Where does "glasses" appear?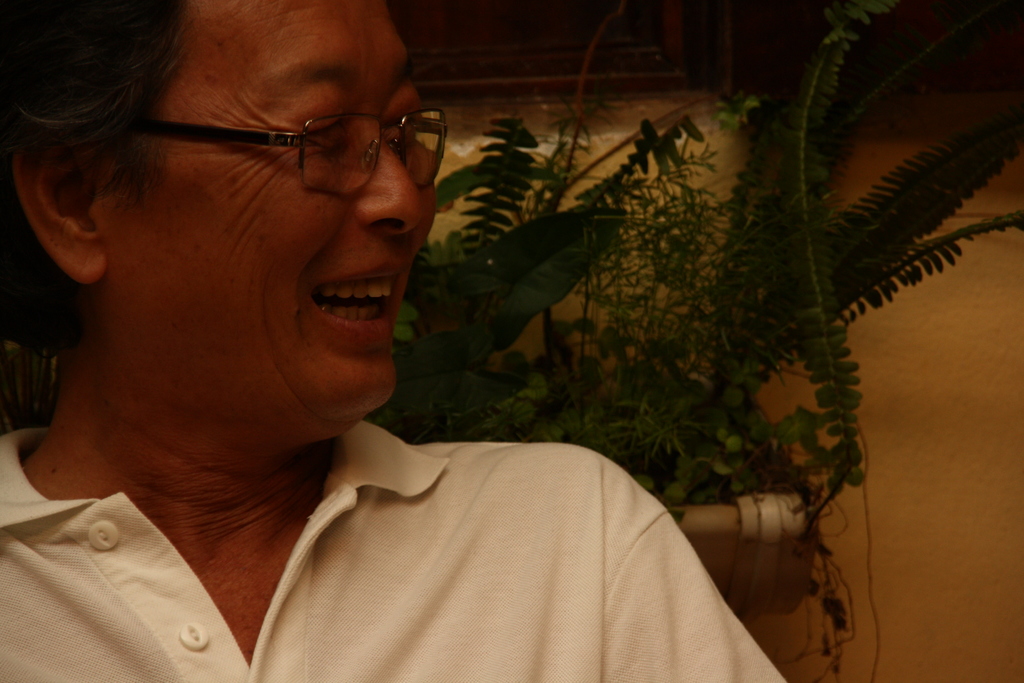
Appears at x1=103 y1=113 x2=457 y2=190.
